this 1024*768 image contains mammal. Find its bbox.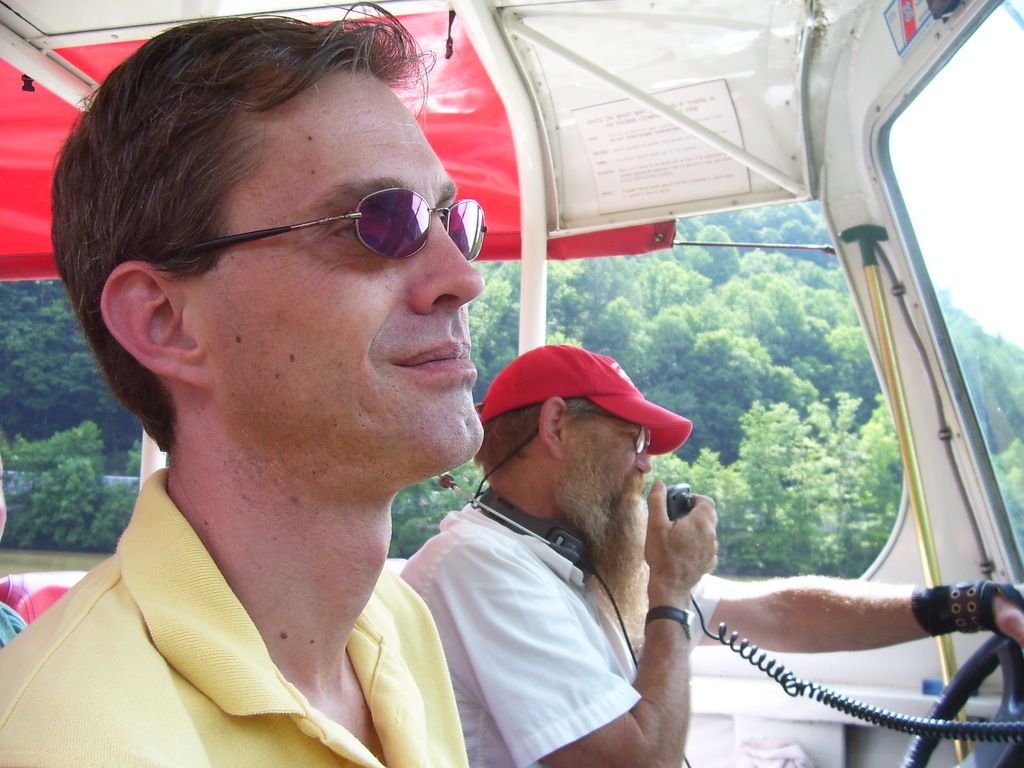
[11, 21, 596, 764].
